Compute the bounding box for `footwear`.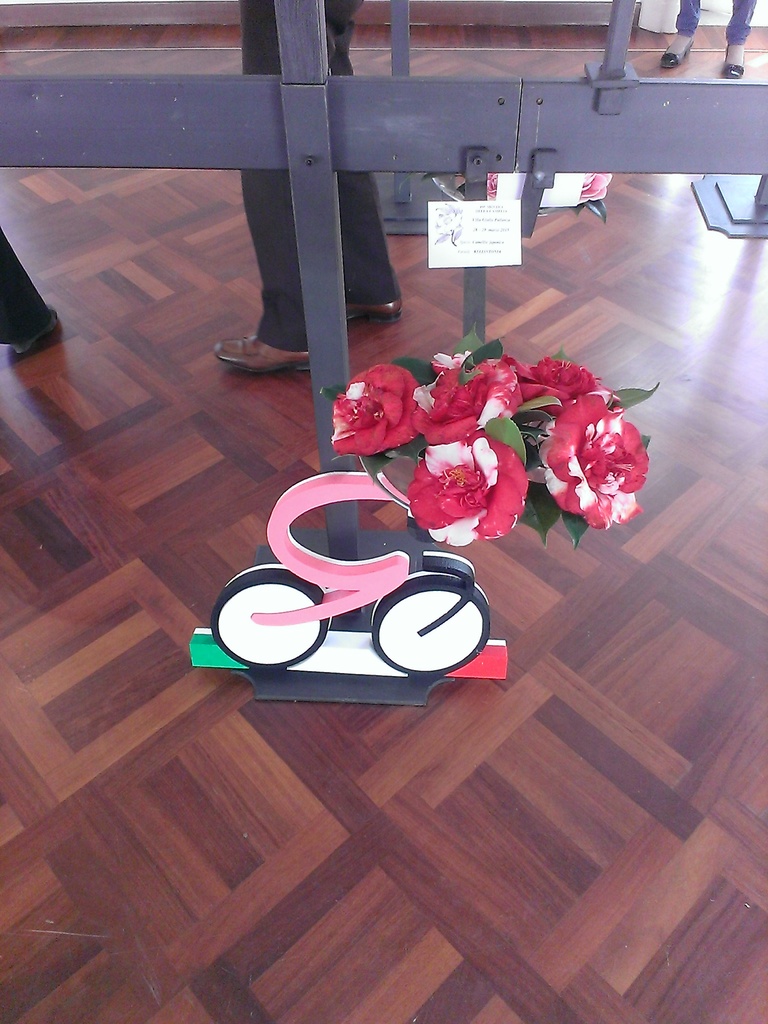
locate(657, 37, 697, 67).
